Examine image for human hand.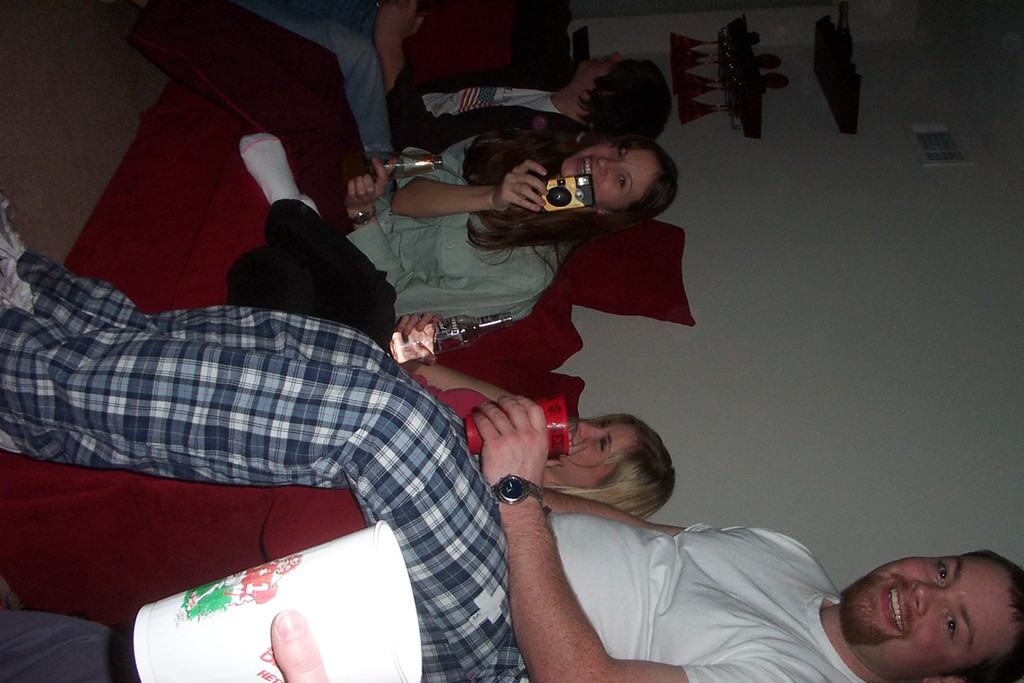
Examination result: (268, 605, 329, 682).
